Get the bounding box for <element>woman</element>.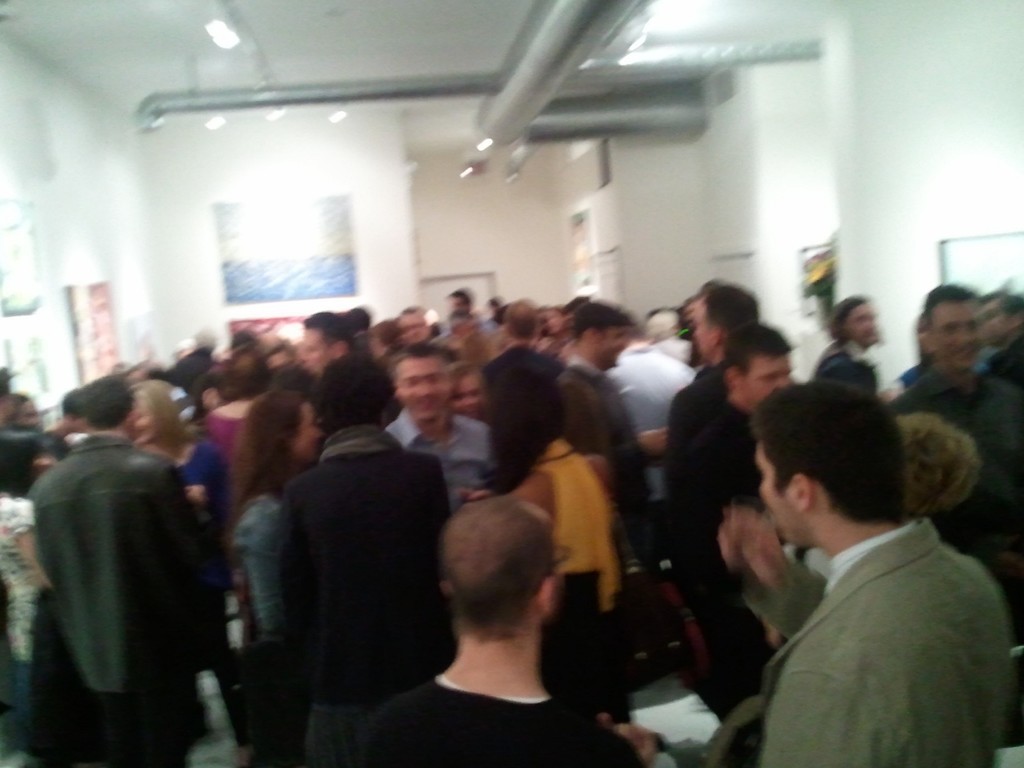
crop(127, 371, 234, 524).
